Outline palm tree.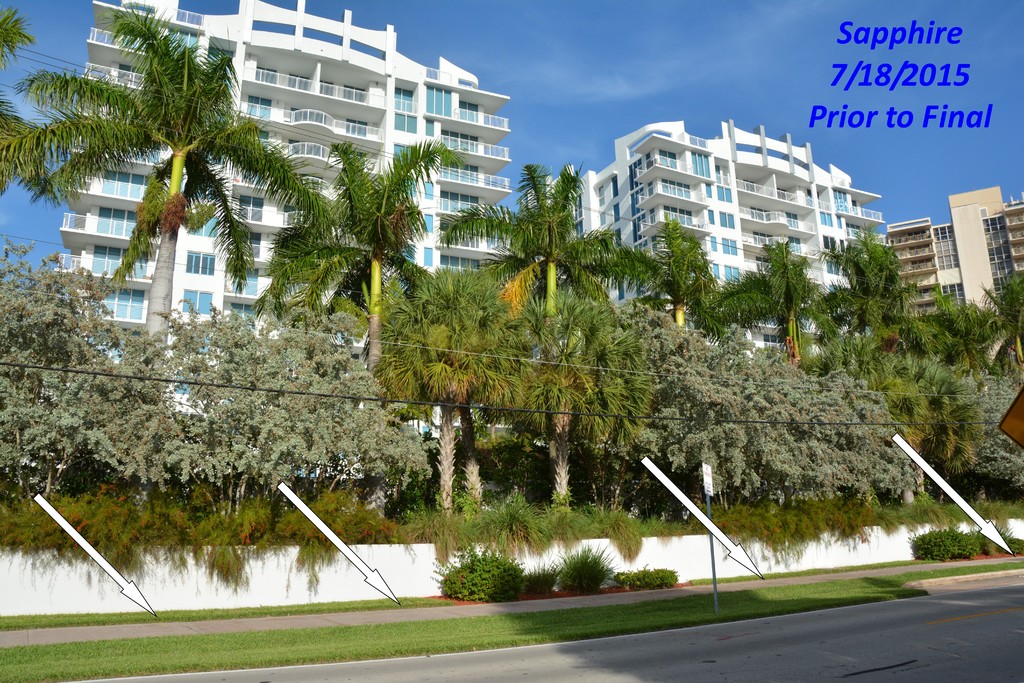
Outline: x1=377 y1=242 x2=536 y2=528.
